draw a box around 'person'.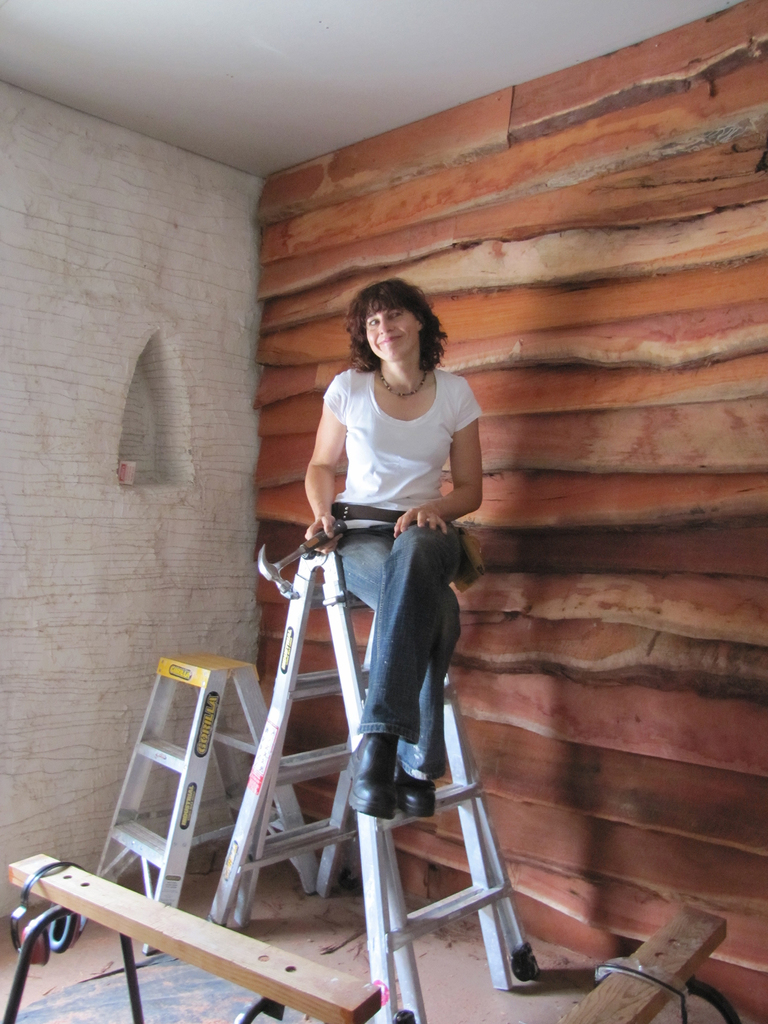
crop(300, 278, 487, 815).
